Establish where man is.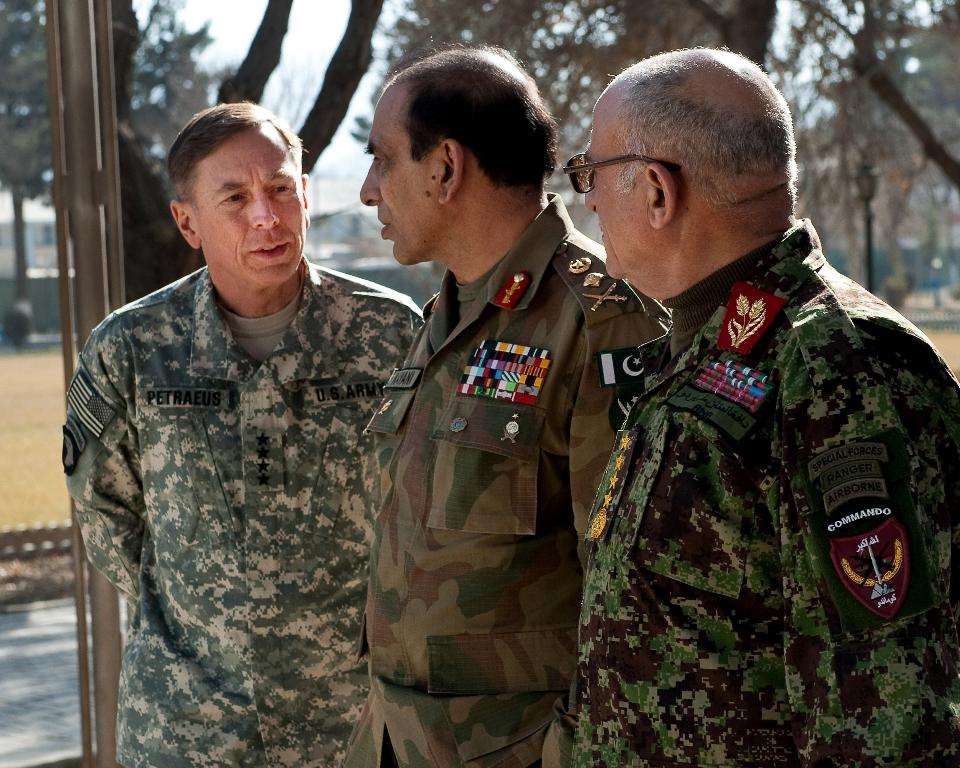
Established at detection(70, 67, 429, 767).
